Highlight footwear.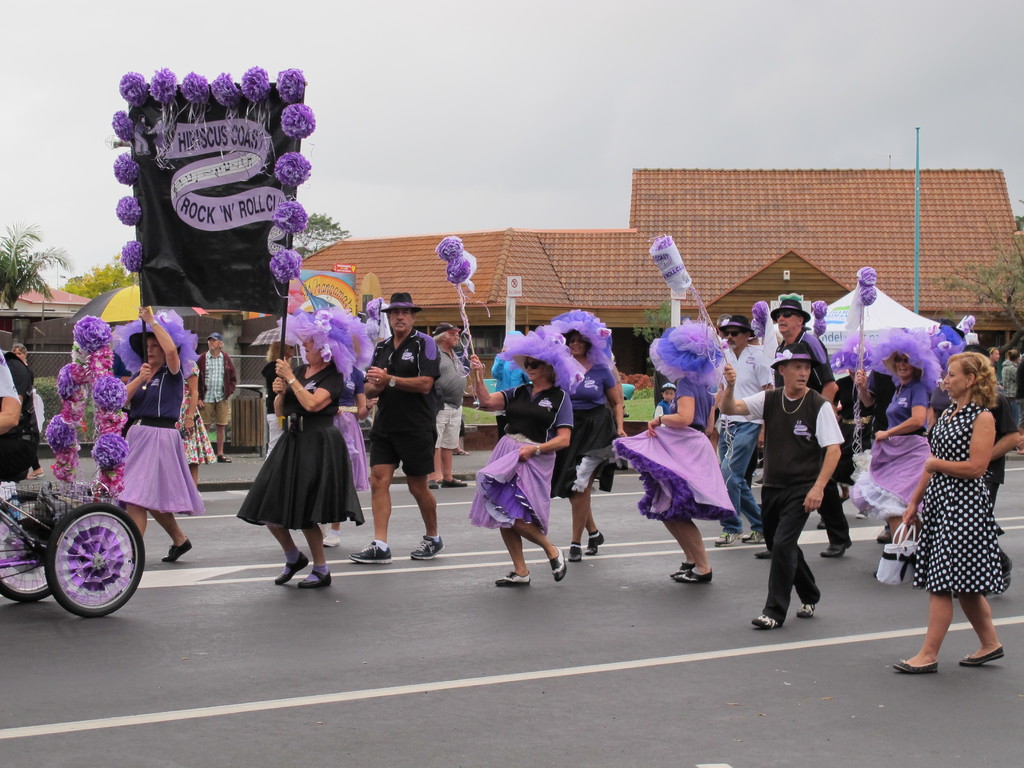
Highlighted region: bbox=[957, 643, 1005, 669].
